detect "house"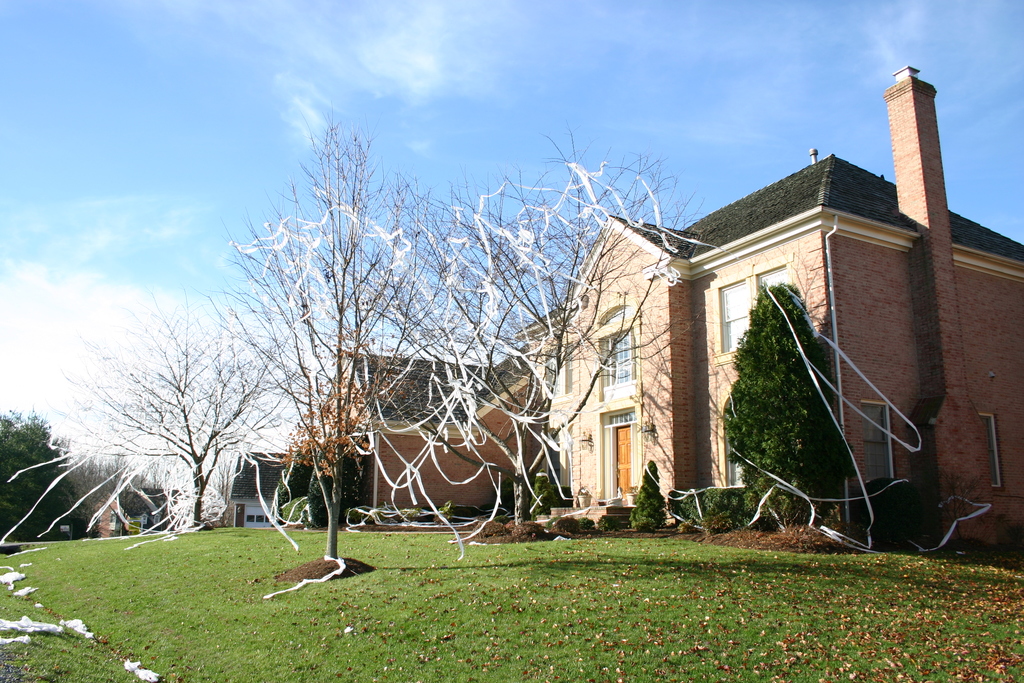
[left=304, top=363, right=554, bottom=504]
